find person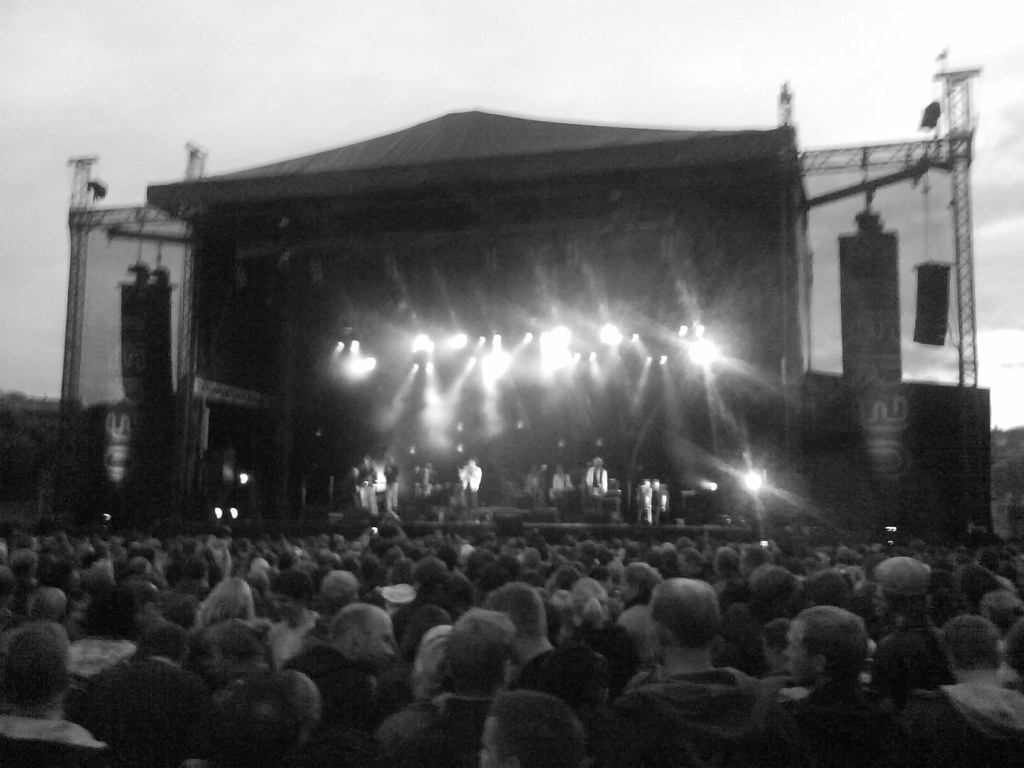
x1=477 y1=689 x2=586 y2=767
